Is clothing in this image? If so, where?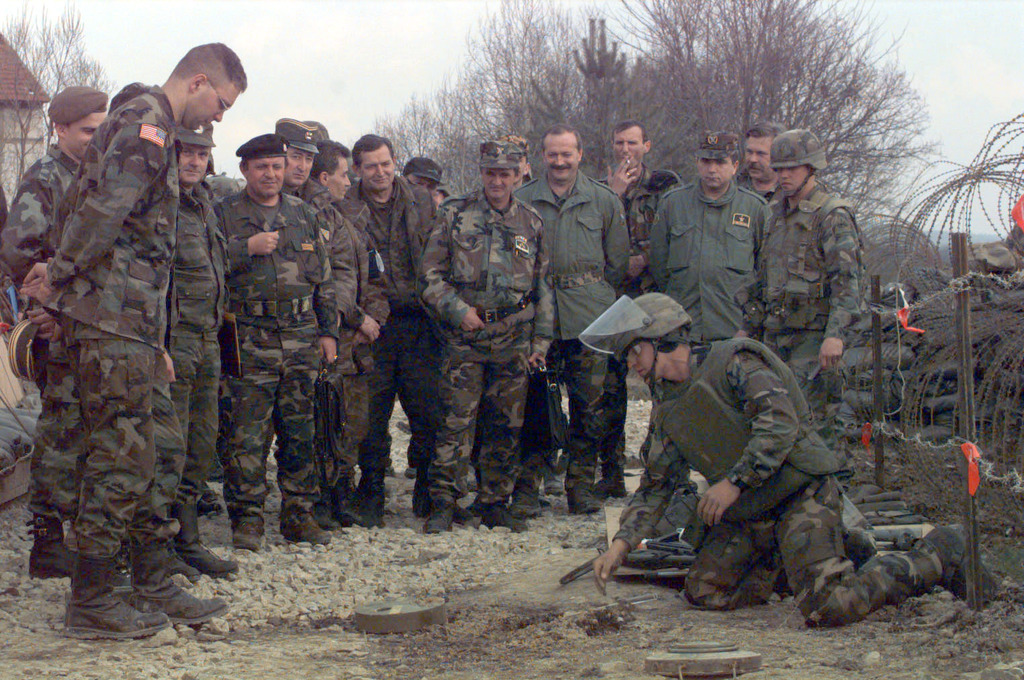
Yes, at select_region(741, 181, 779, 204).
